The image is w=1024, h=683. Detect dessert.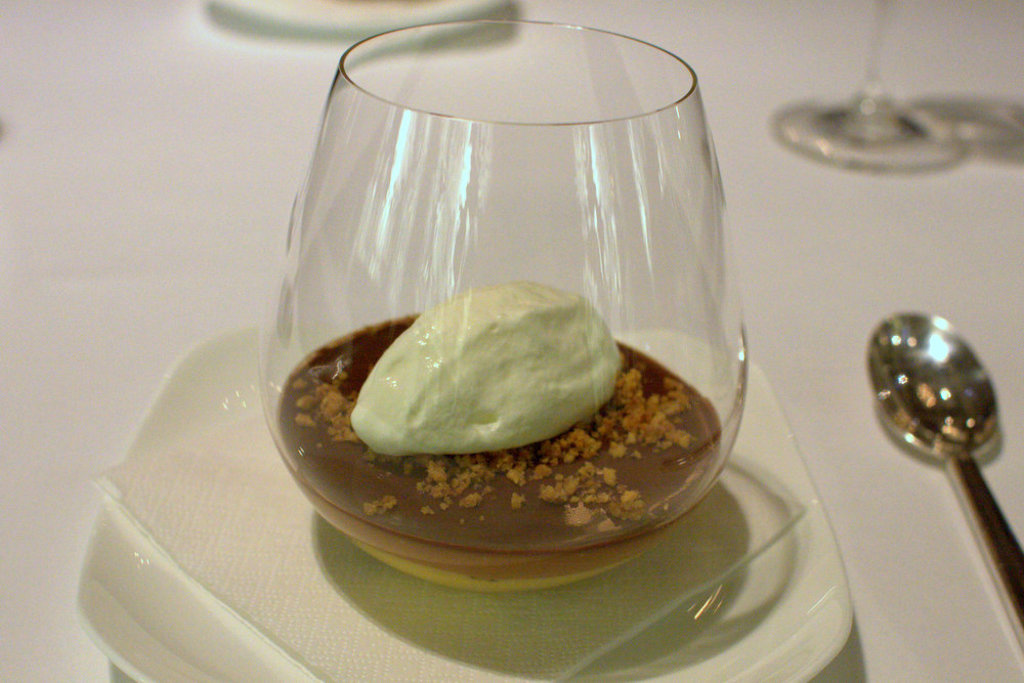
Detection: x1=336, y1=283, x2=707, y2=531.
